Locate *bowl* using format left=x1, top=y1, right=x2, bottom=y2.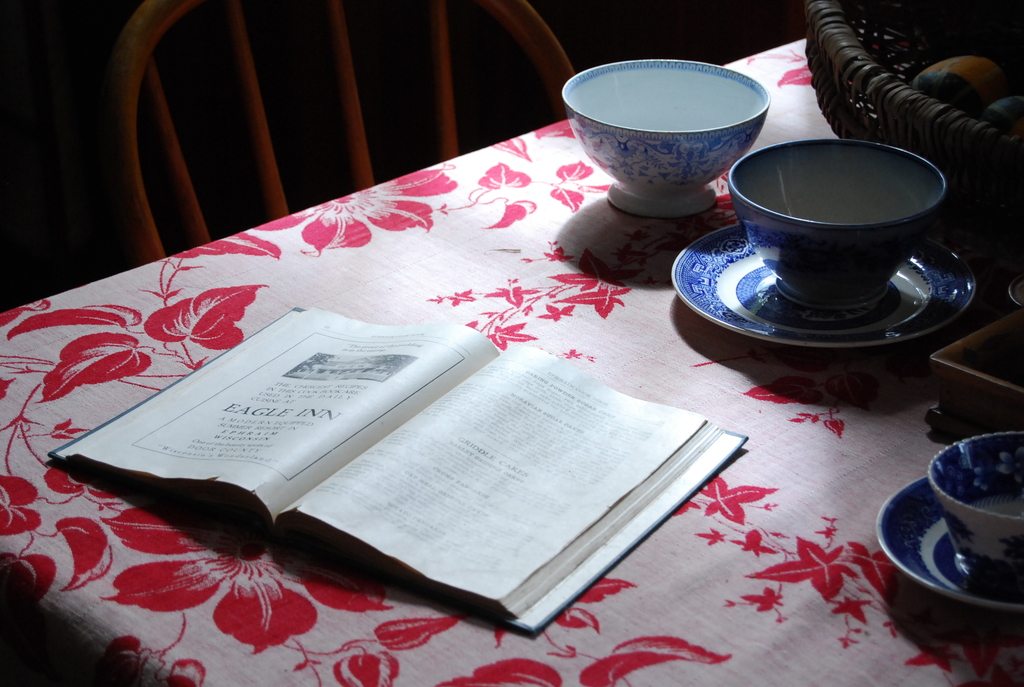
left=728, top=139, right=947, bottom=303.
